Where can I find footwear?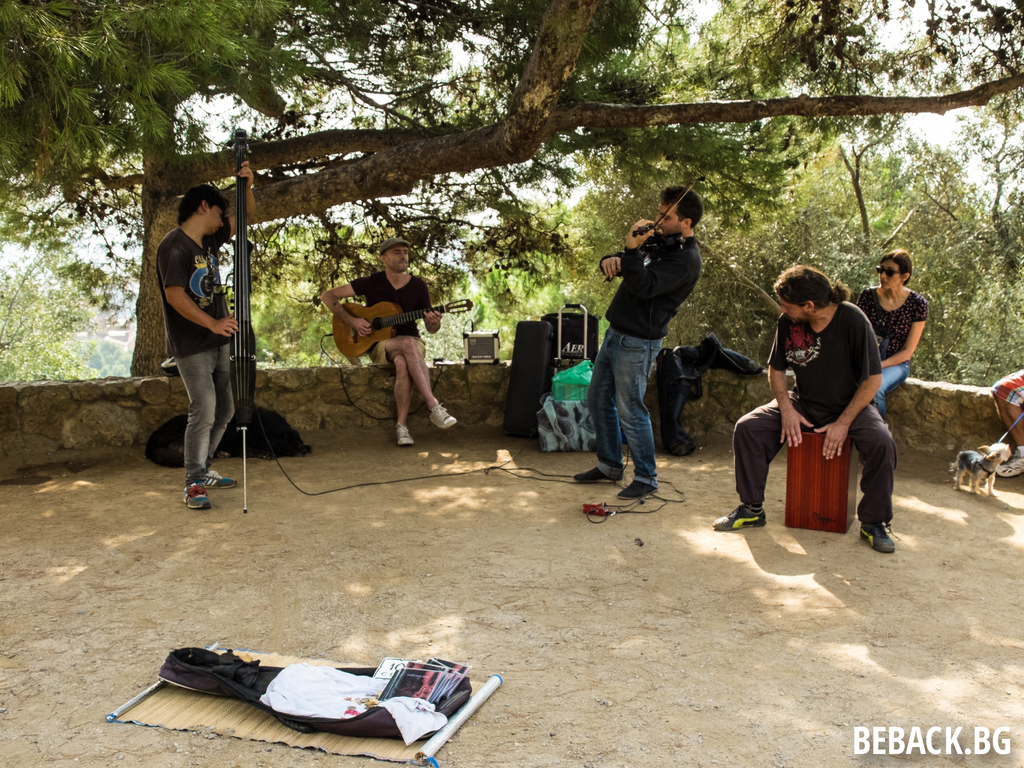
You can find it at region(184, 480, 207, 508).
